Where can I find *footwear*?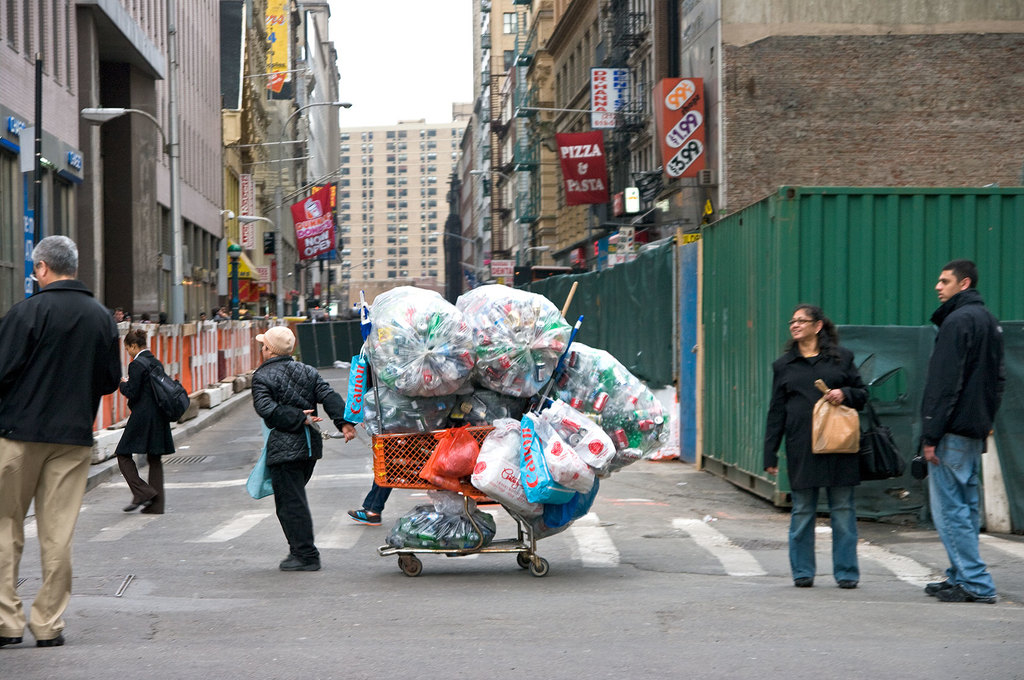
You can find it at locate(124, 498, 147, 513).
